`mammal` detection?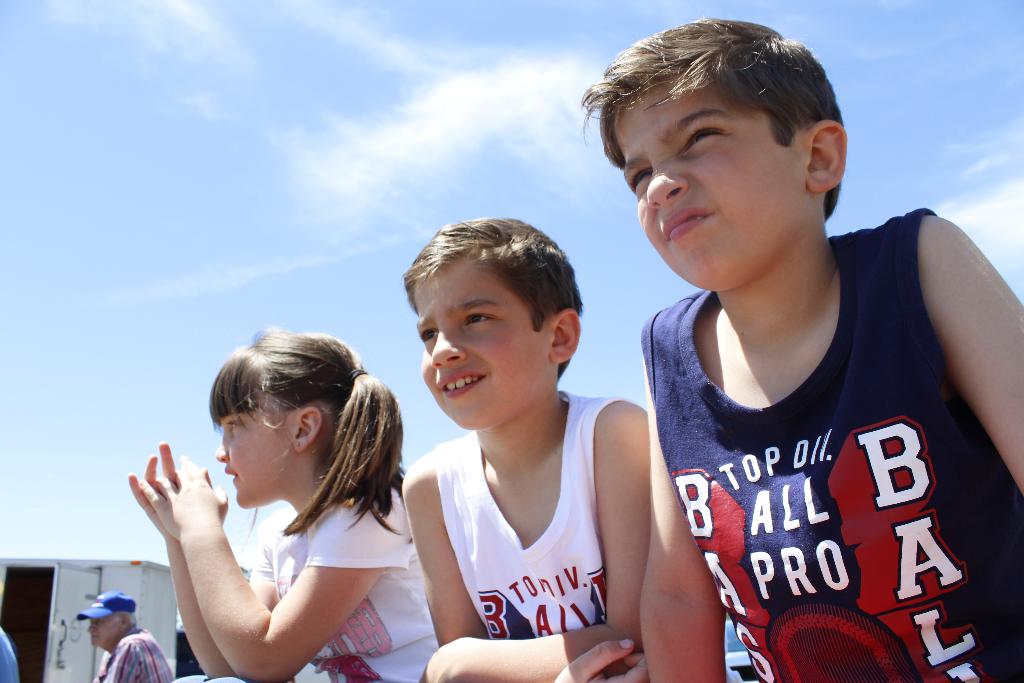
x1=401, y1=220, x2=648, y2=682
